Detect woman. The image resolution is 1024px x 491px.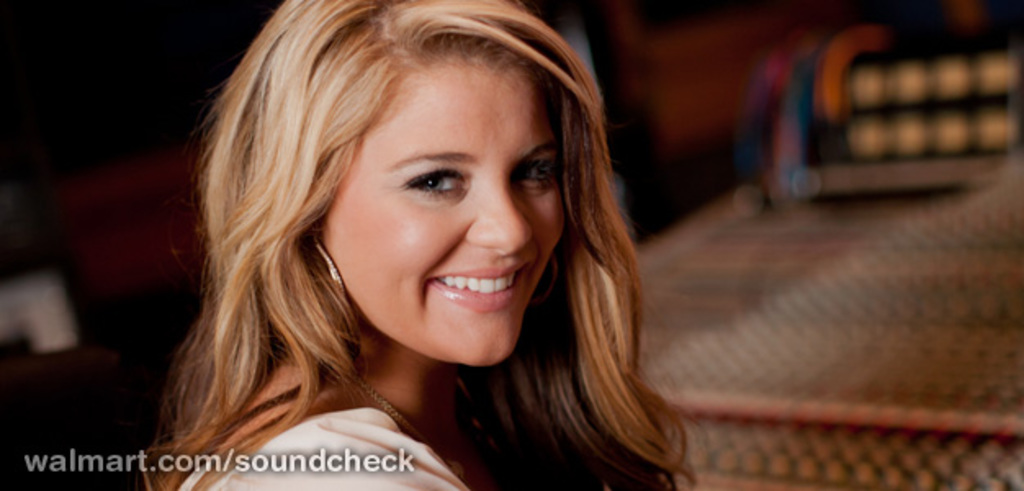
l=131, t=0, r=710, b=489.
